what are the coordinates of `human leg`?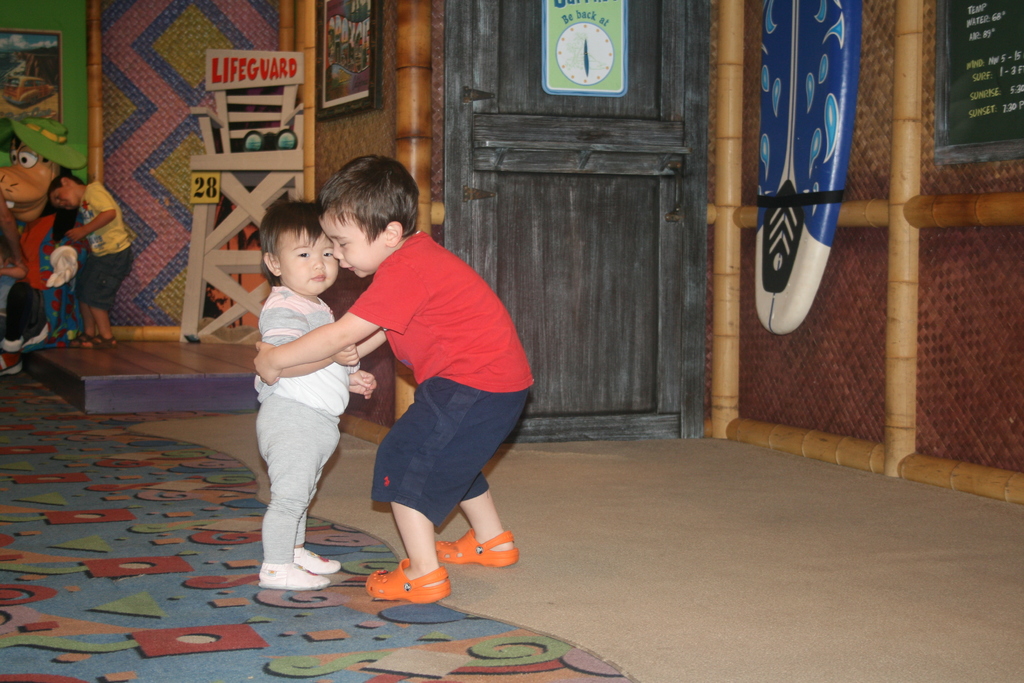
left=89, top=304, right=111, bottom=345.
